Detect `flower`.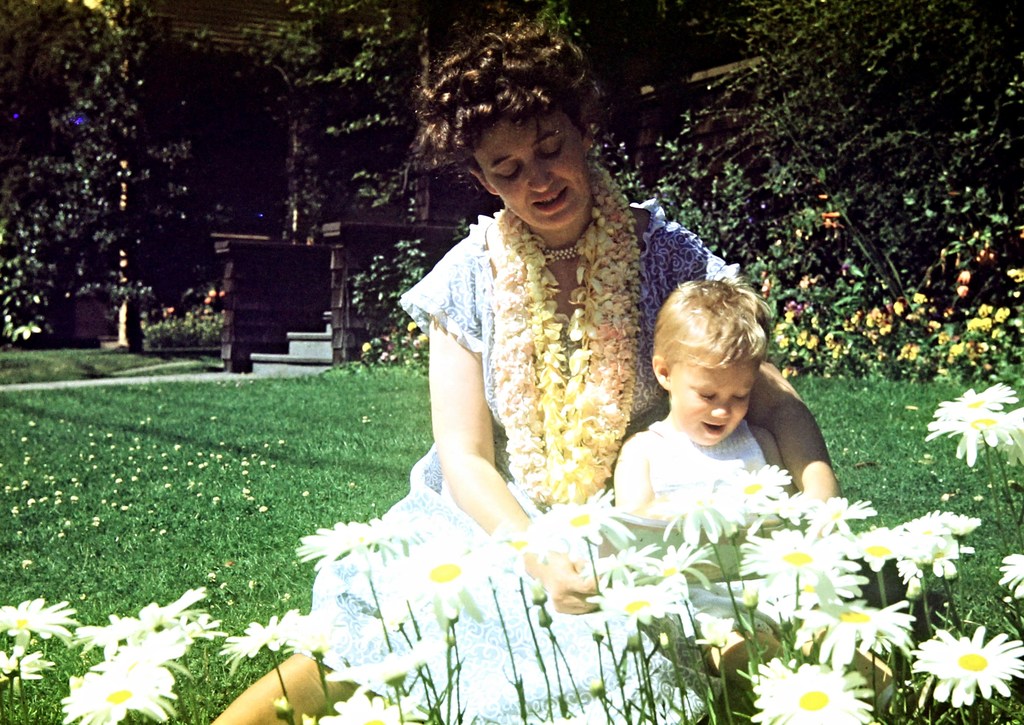
Detected at <region>764, 488, 819, 525</region>.
